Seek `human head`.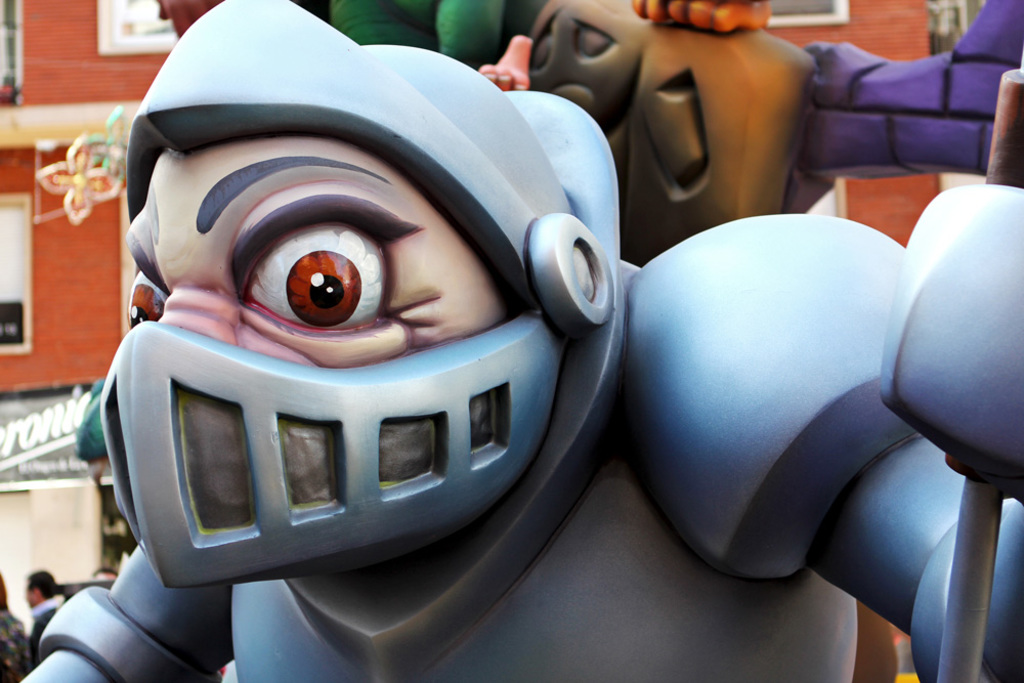
{"left": 25, "top": 567, "right": 57, "bottom": 604}.
